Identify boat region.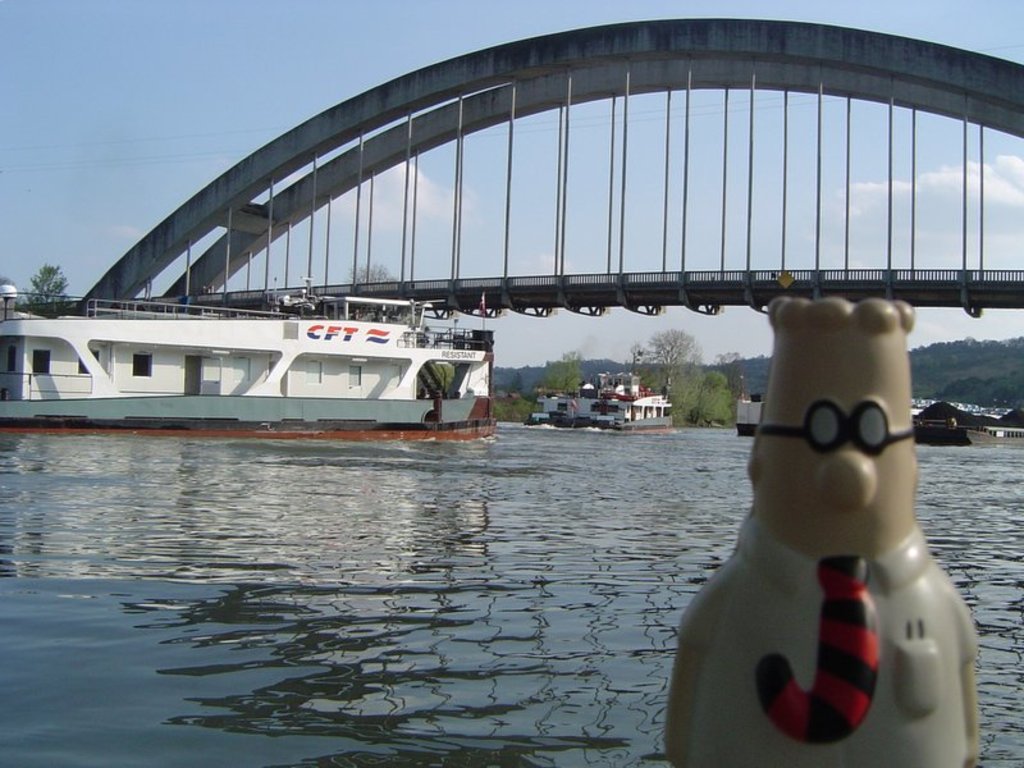
Region: x1=17 y1=256 x2=531 y2=445.
